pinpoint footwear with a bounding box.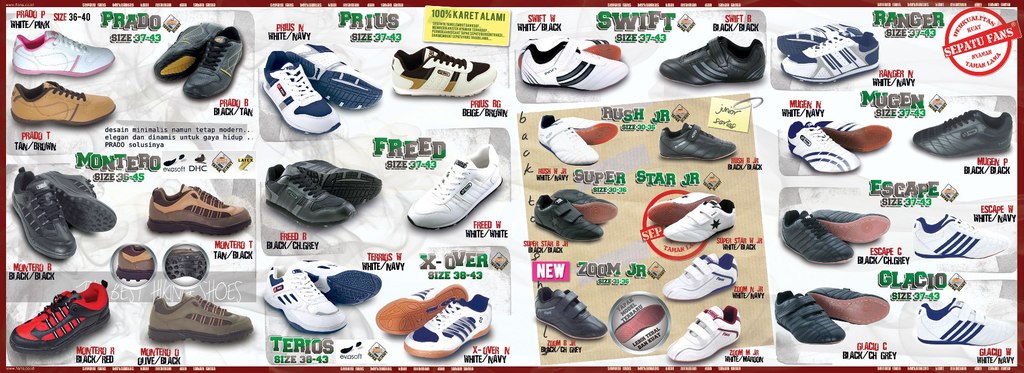
{"left": 915, "top": 295, "right": 1012, "bottom": 346}.
